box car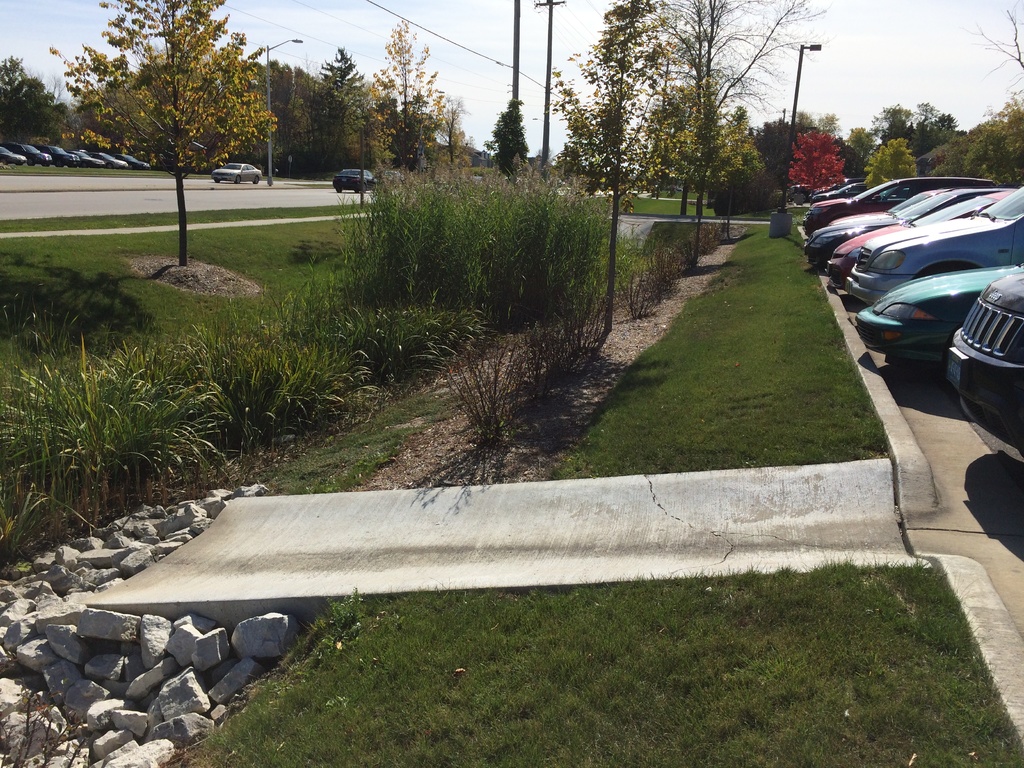
select_region(332, 161, 374, 196)
